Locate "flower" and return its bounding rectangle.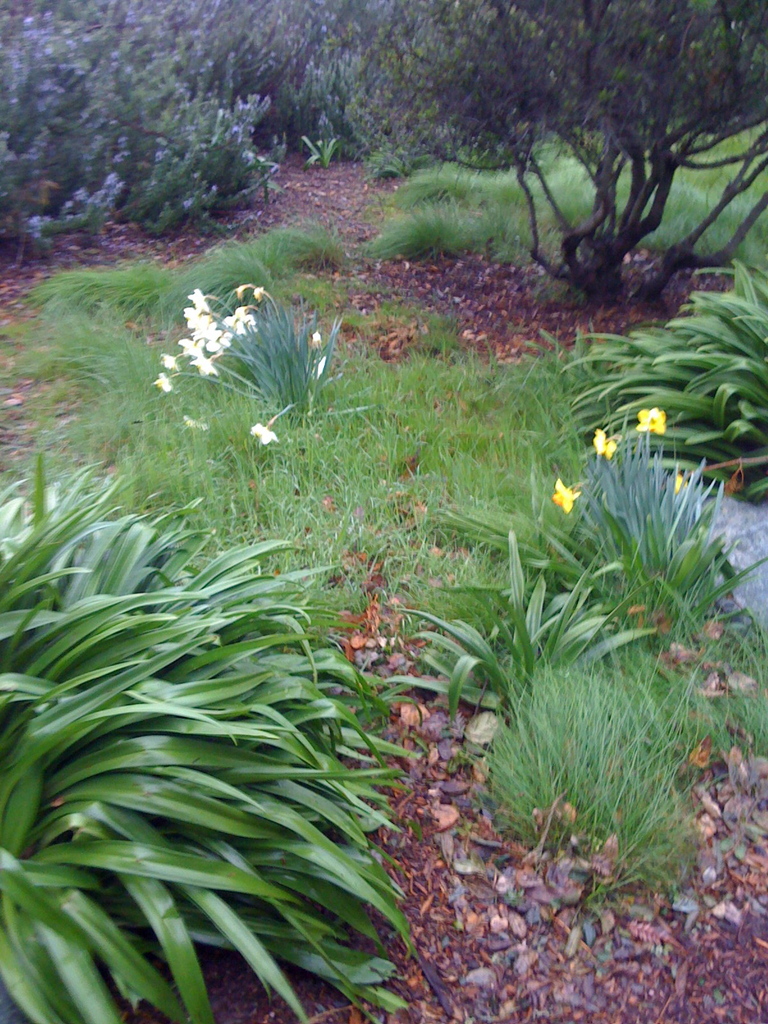
(545,474,580,512).
